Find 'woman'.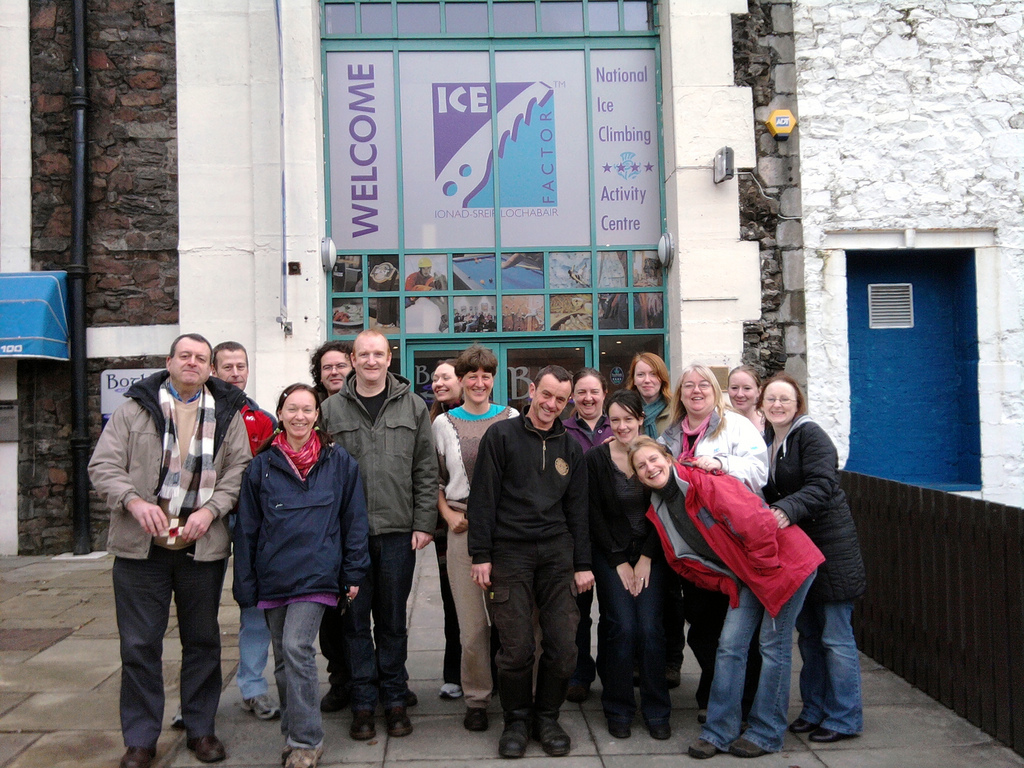
[left=623, top=441, right=814, bottom=759].
